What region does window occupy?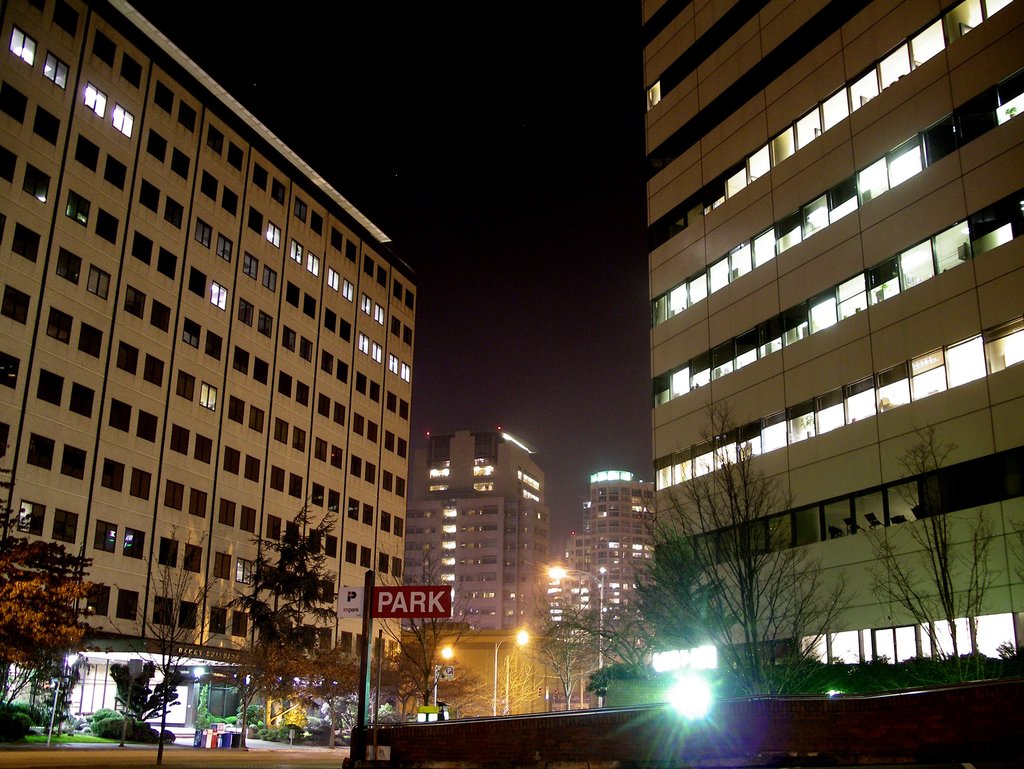
x1=387 y1=395 x2=403 y2=413.
